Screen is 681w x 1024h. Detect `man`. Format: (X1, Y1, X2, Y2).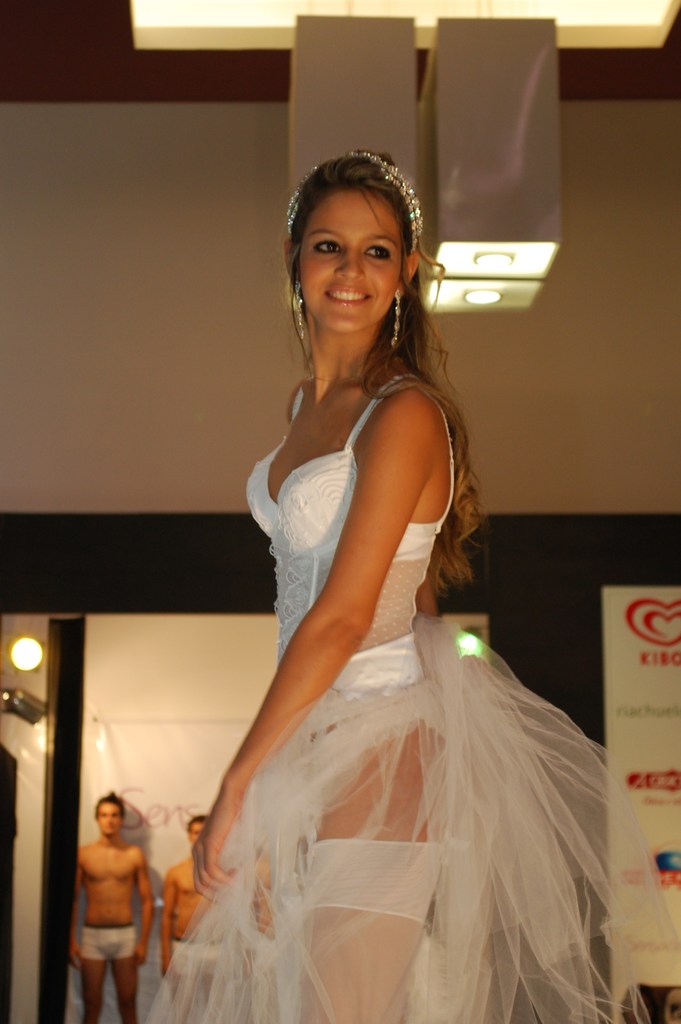
(161, 814, 254, 1023).
